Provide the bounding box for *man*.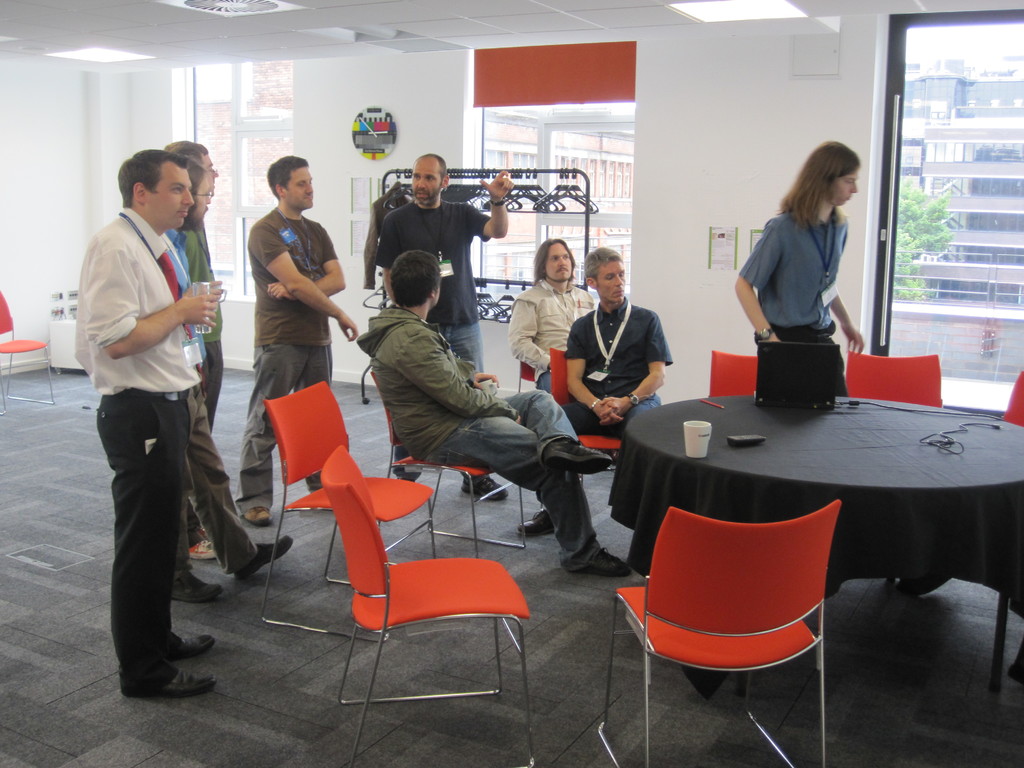
bbox=(240, 152, 364, 525).
